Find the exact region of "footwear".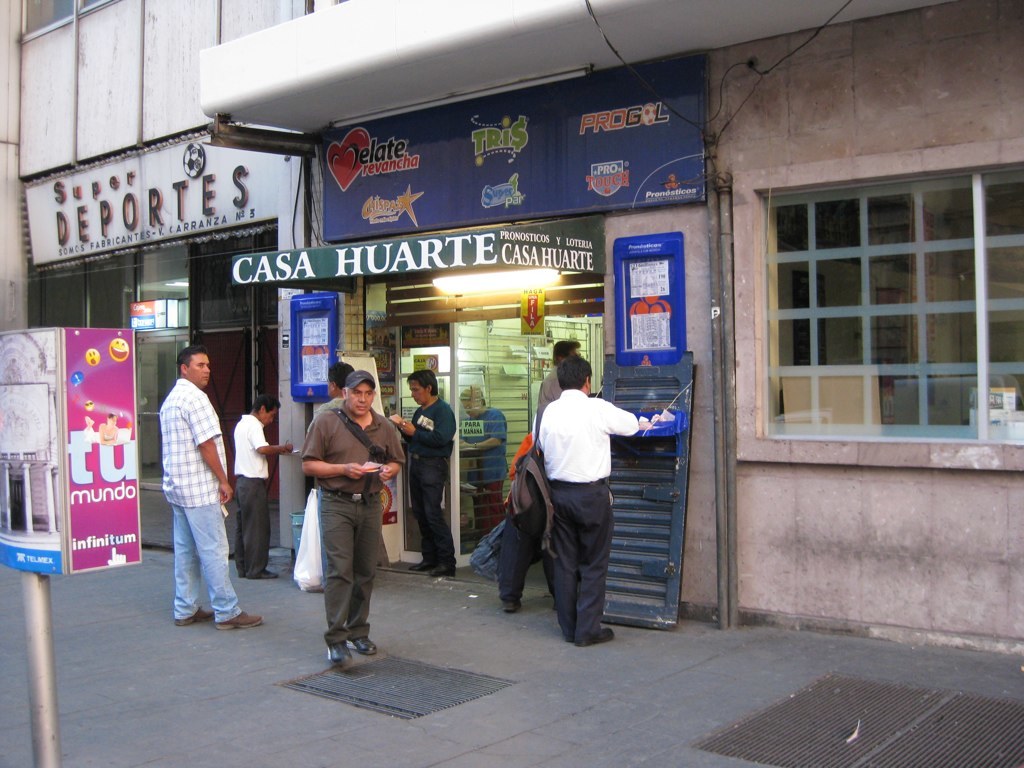
Exact region: box(345, 634, 379, 657).
